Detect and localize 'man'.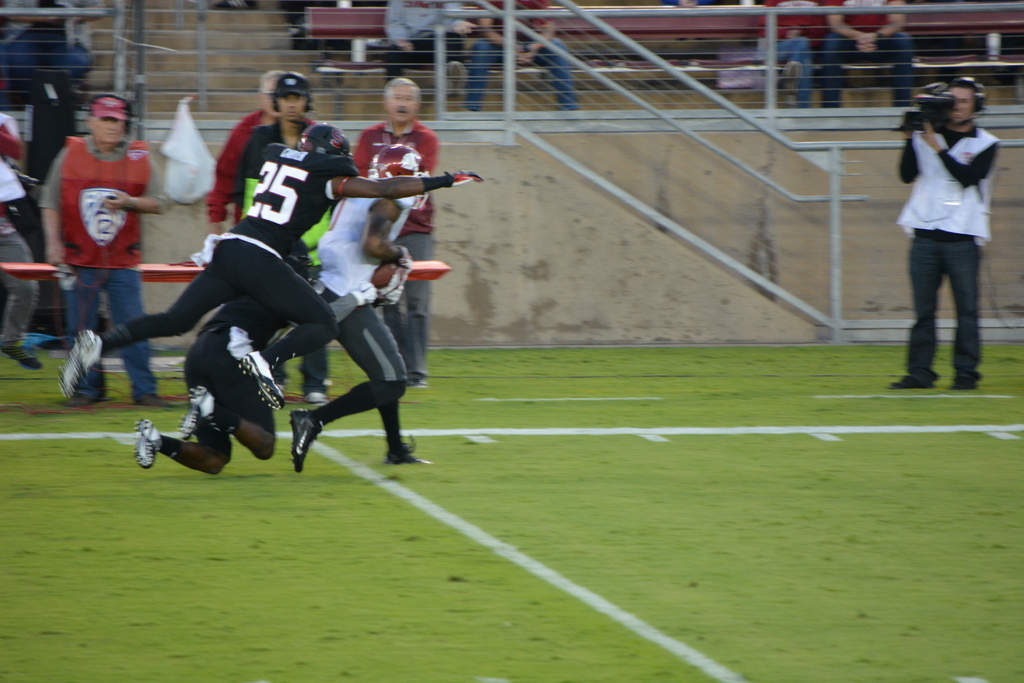
Localized at <region>286, 146, 437, 477</region>.
